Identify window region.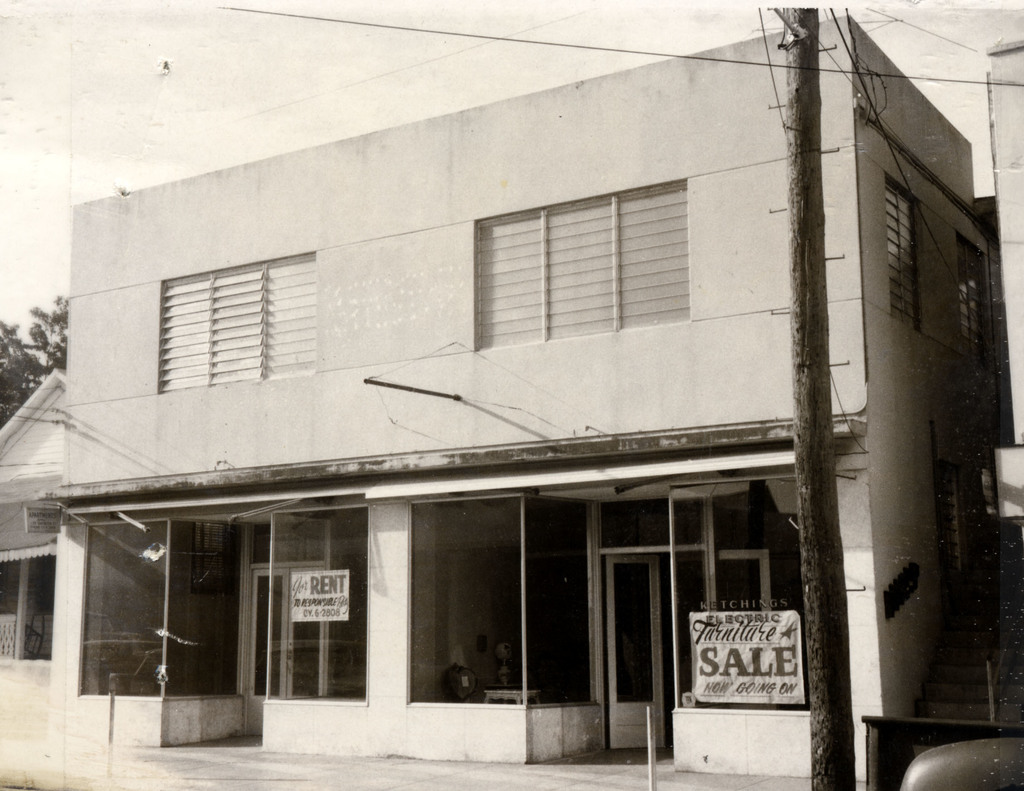
Region: 158/258/309/391.
